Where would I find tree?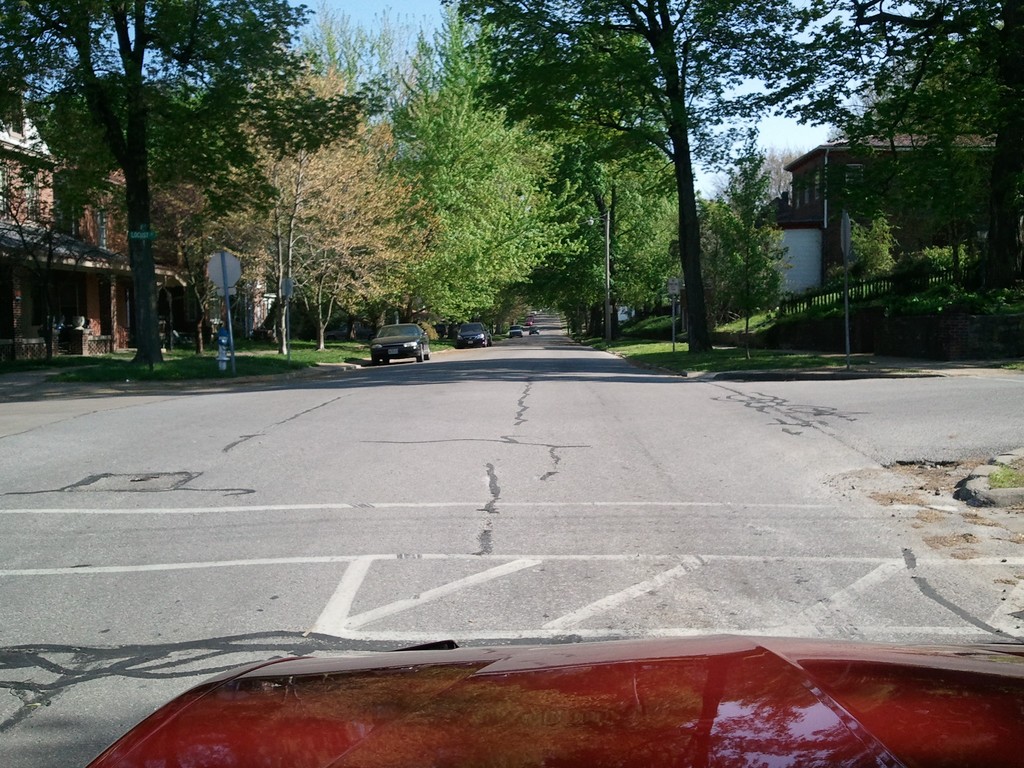
At (left=28, top=84, right=212, bottom=185).
